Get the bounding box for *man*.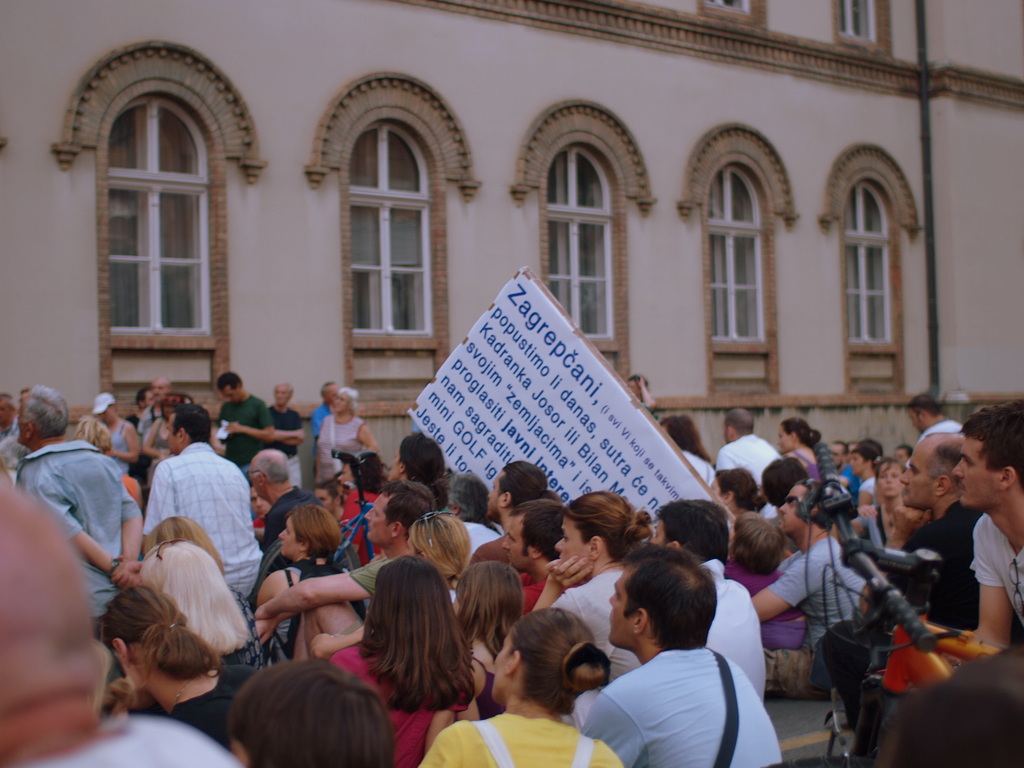
[left=310, top=384, right=335, bottom=471].
